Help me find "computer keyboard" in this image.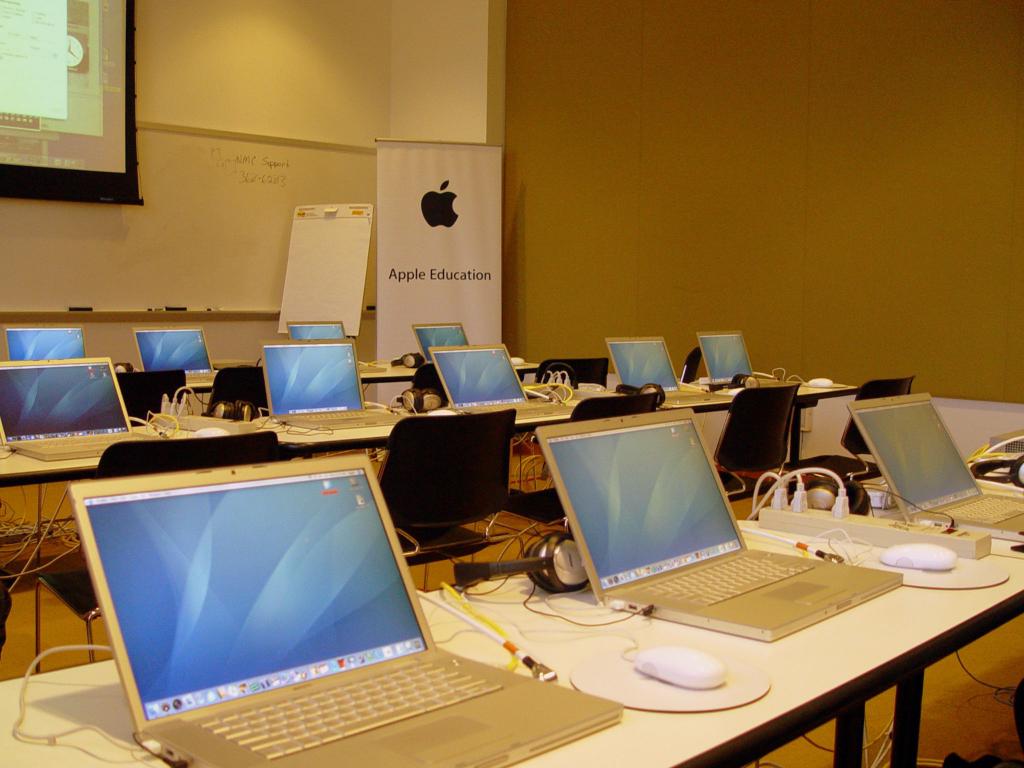
Found it: 639,549,813,600.
